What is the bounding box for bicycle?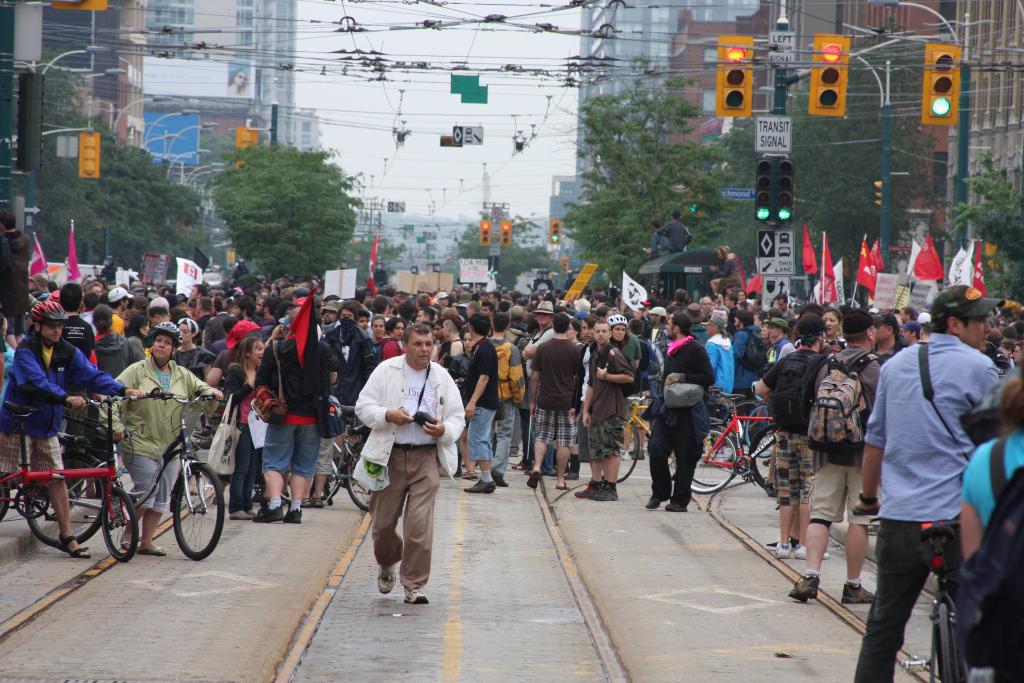
locate(138, 395, 212, 570).
